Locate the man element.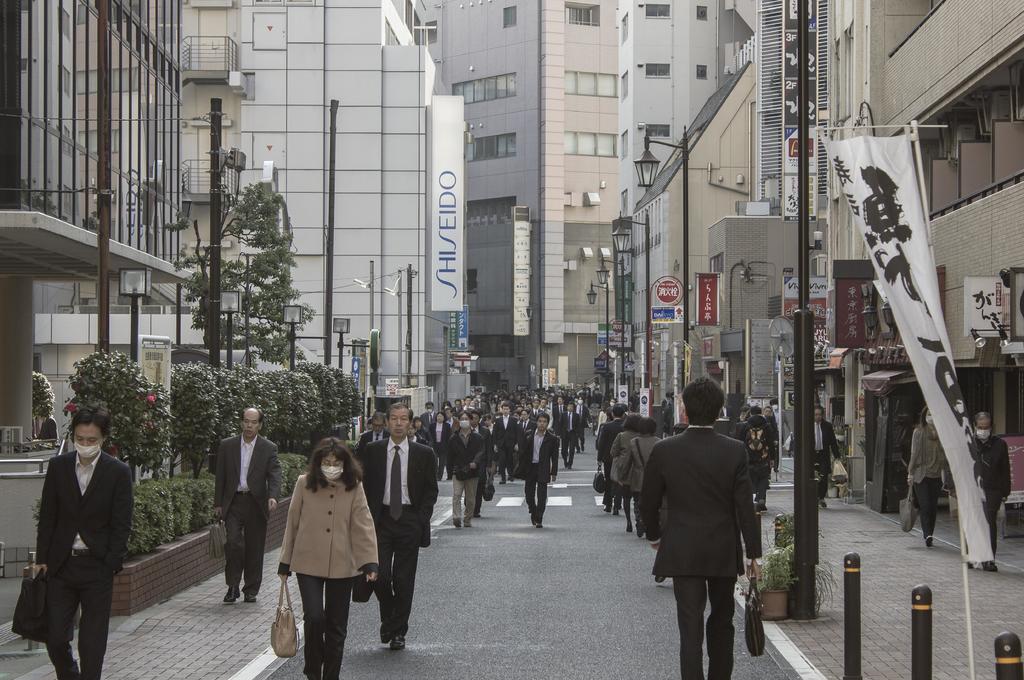
Element bbox: Rect(451, 409, 487, 533).
